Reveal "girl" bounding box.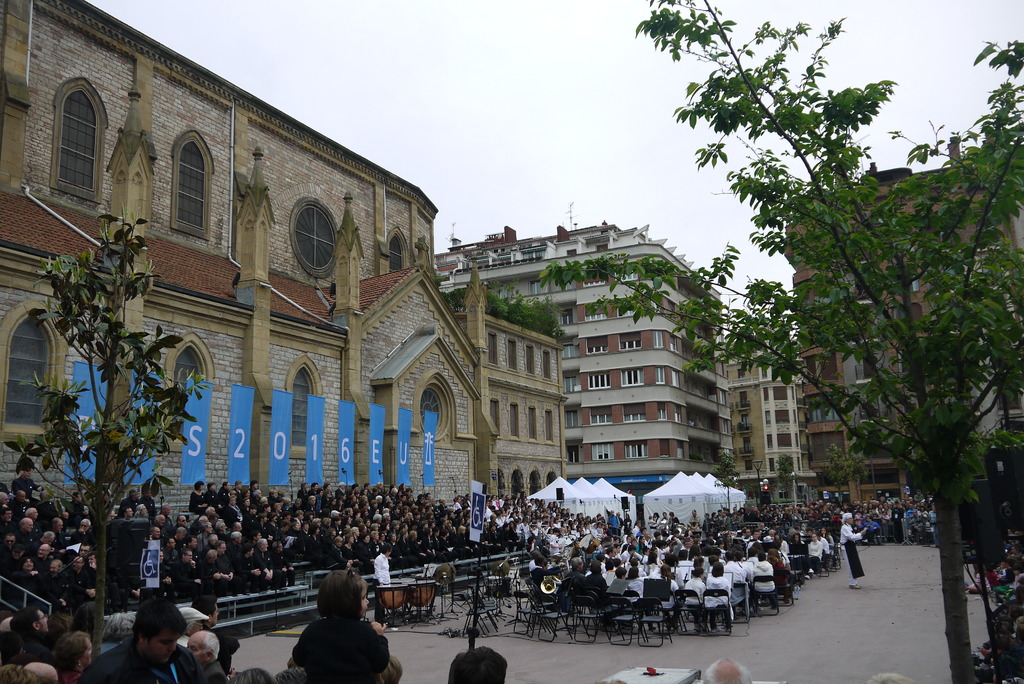
Revealed: (854,508,860,527).
